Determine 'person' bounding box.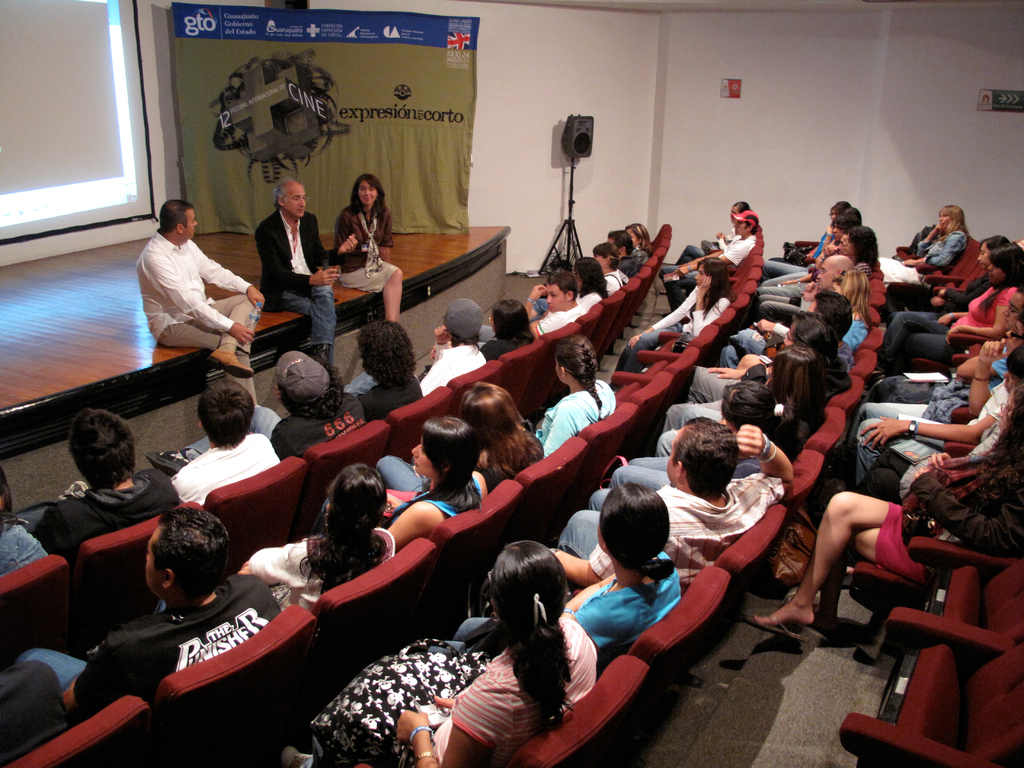
Determined: 747, 378, 1023, 646.
